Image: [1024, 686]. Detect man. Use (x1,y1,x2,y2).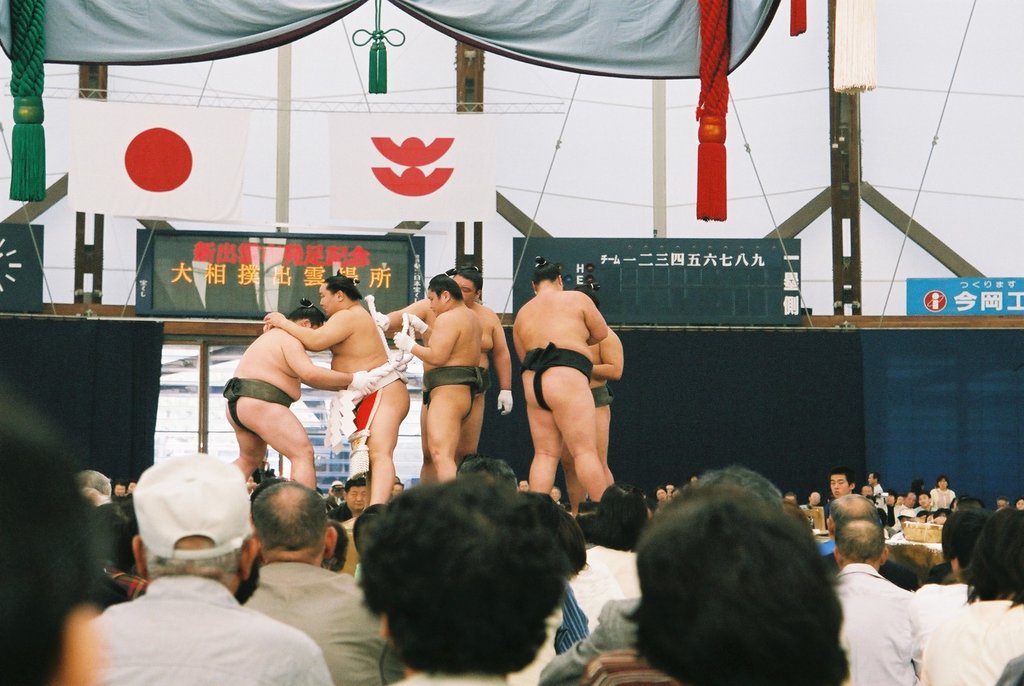
(222,297,381,499).
